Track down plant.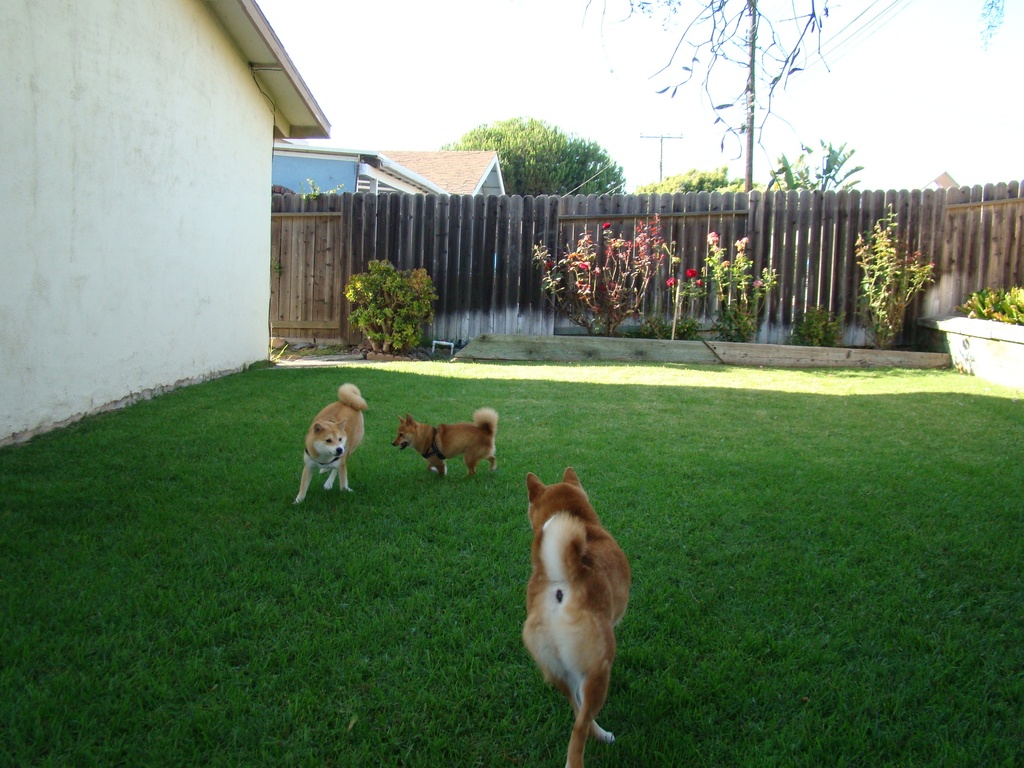
Tracked to rect(663, 263, 705, 336).
